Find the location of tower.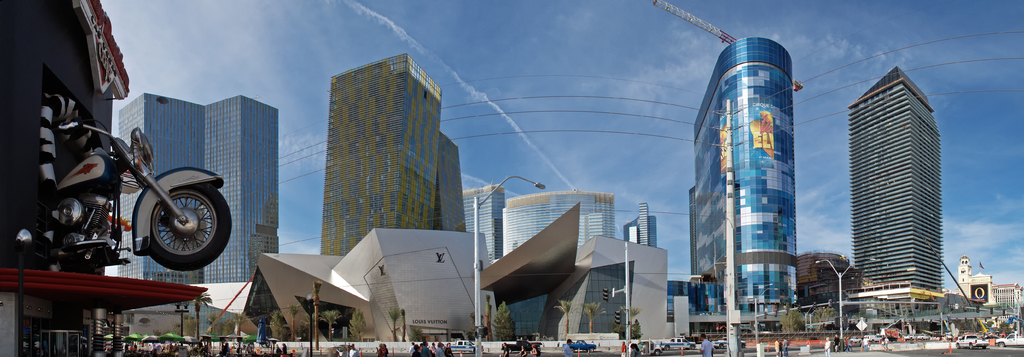
Location: rect(656, 1, 800, 321).
